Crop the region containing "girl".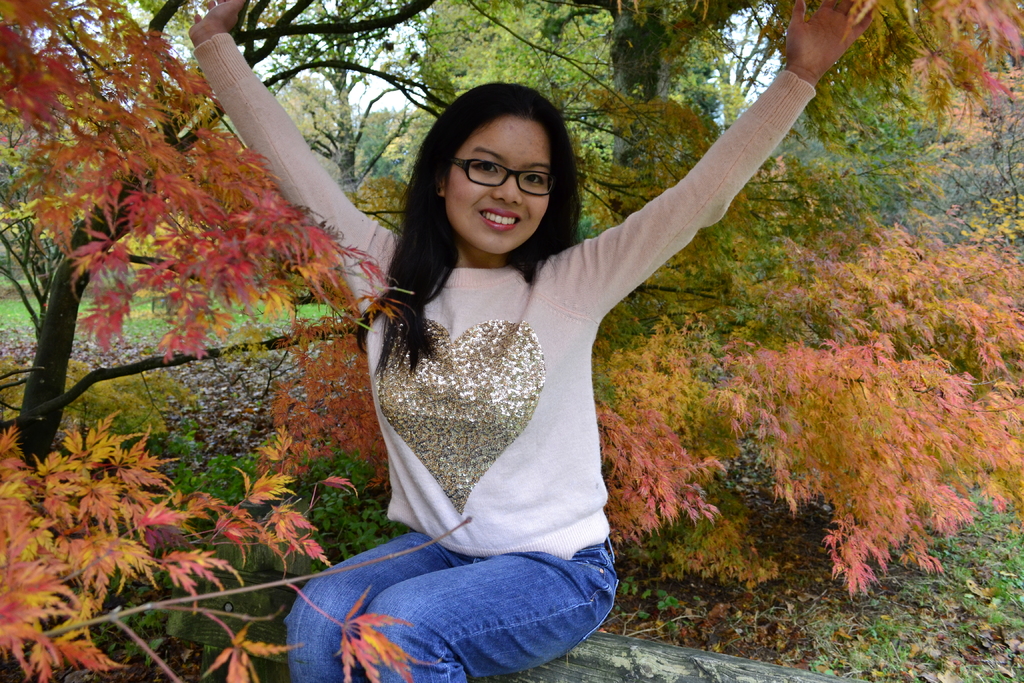
Crop region: rect(190, 0, 879, 682).
